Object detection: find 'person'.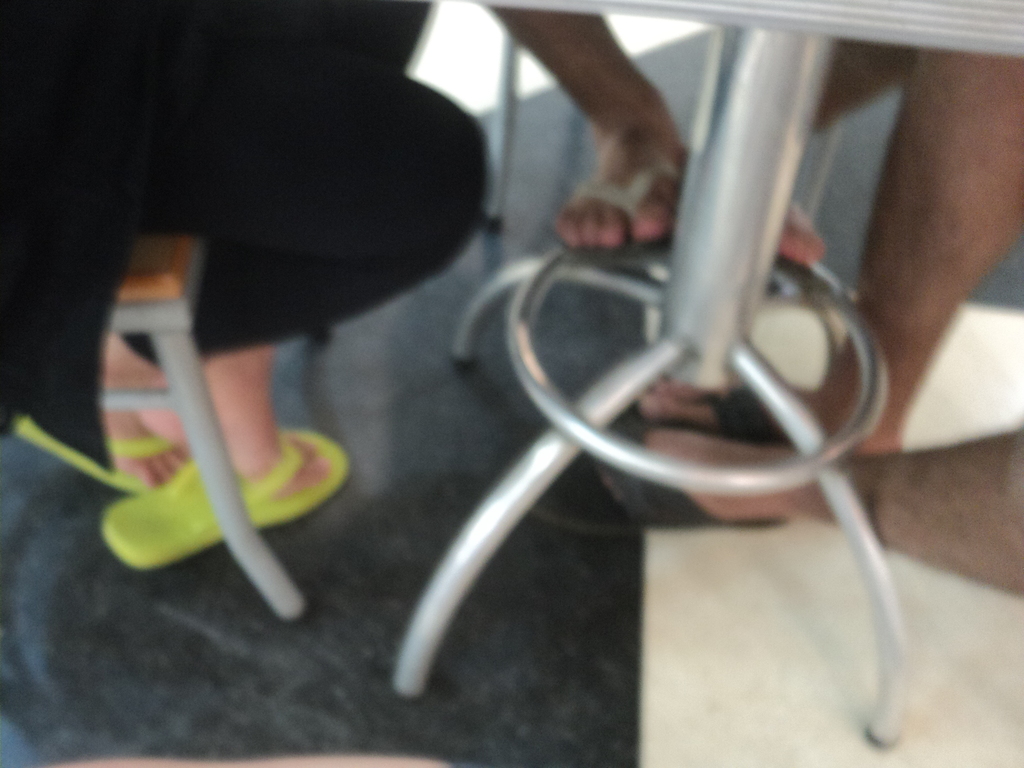
l=477, t=4, r=1023, b=522.
